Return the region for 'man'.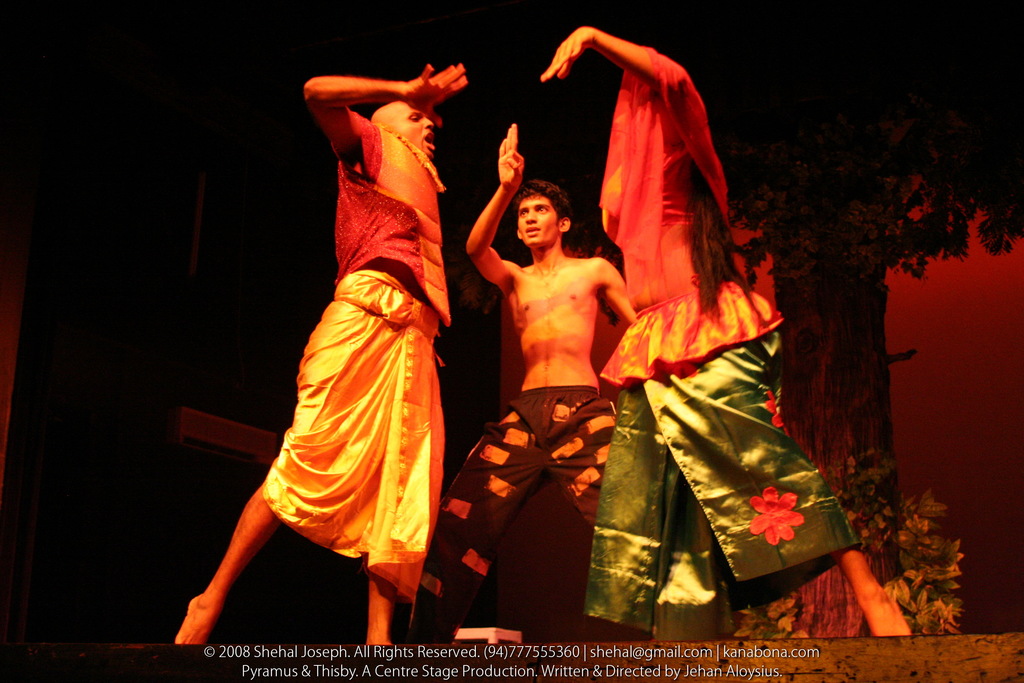
Rect(171, 58, 484, 646).
